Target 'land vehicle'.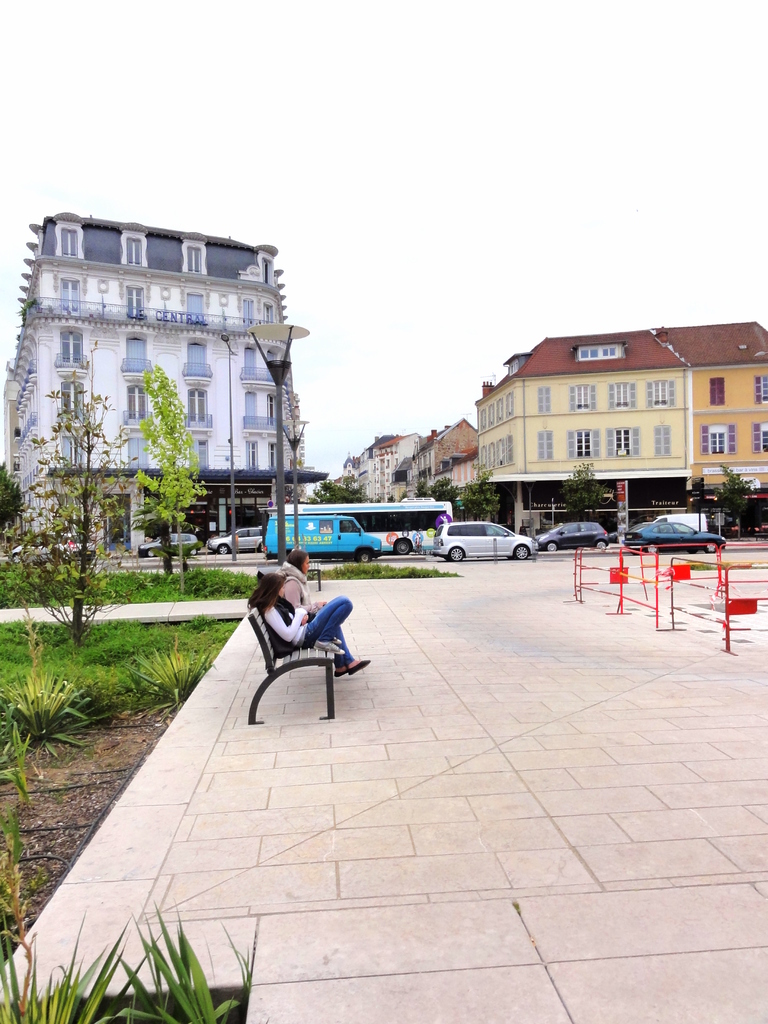
Target region: [627,516,723,552].
